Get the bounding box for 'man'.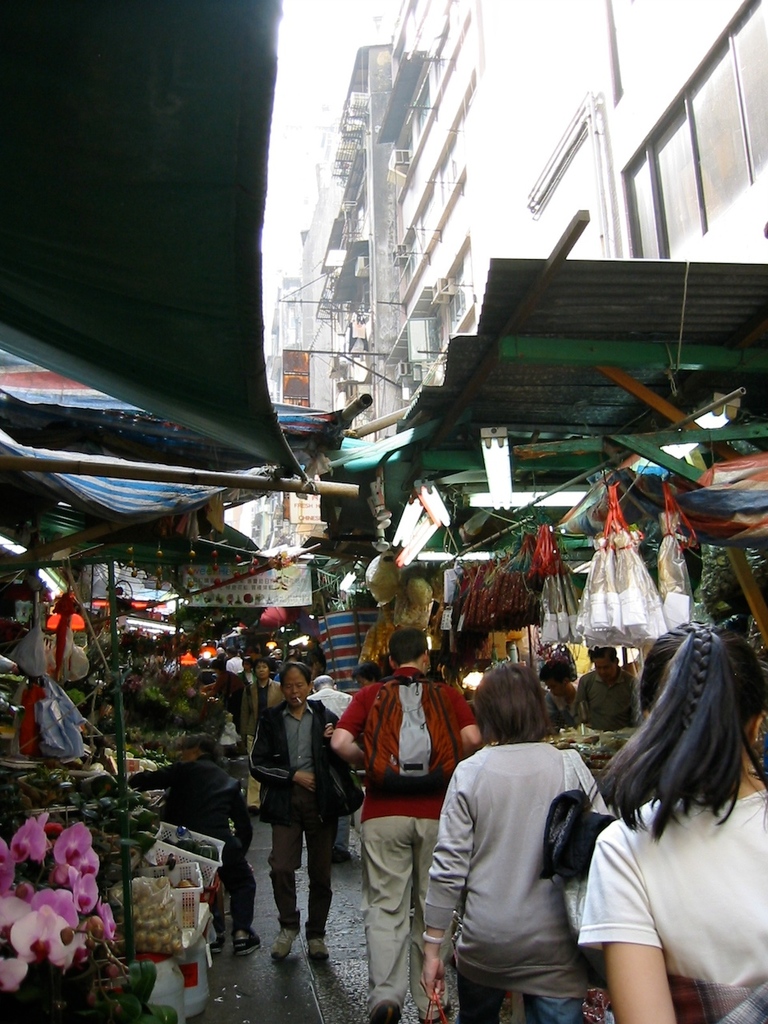
locate(331, 628, 482, 1023).
